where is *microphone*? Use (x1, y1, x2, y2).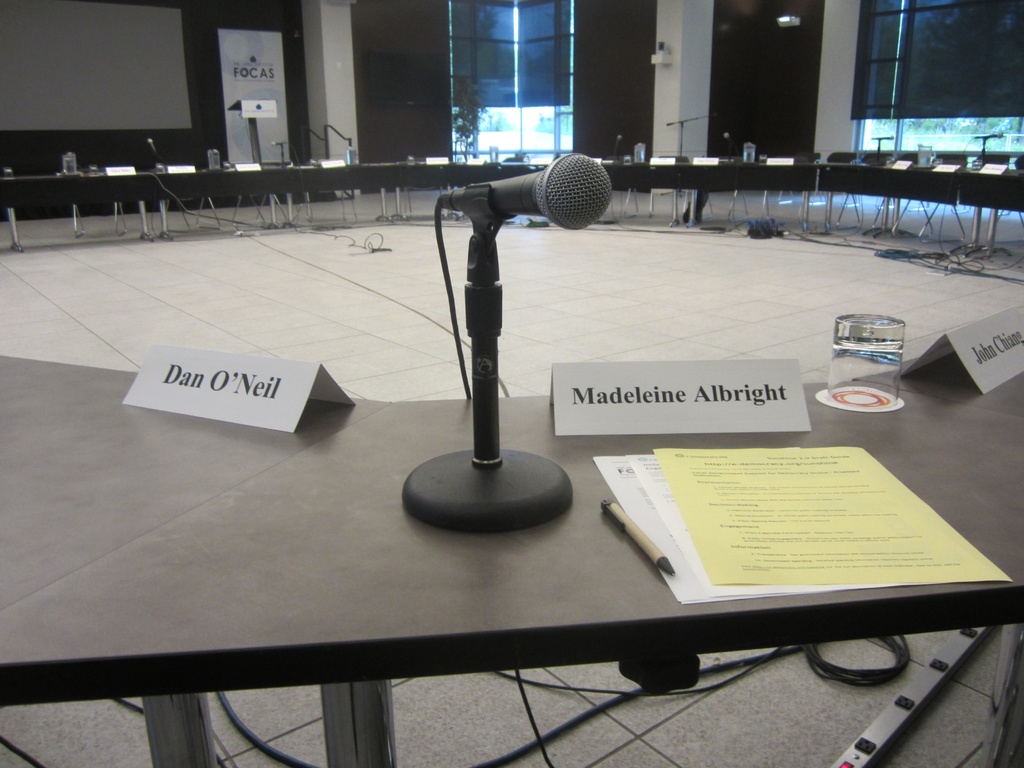
(148, 138, 158, 155).
